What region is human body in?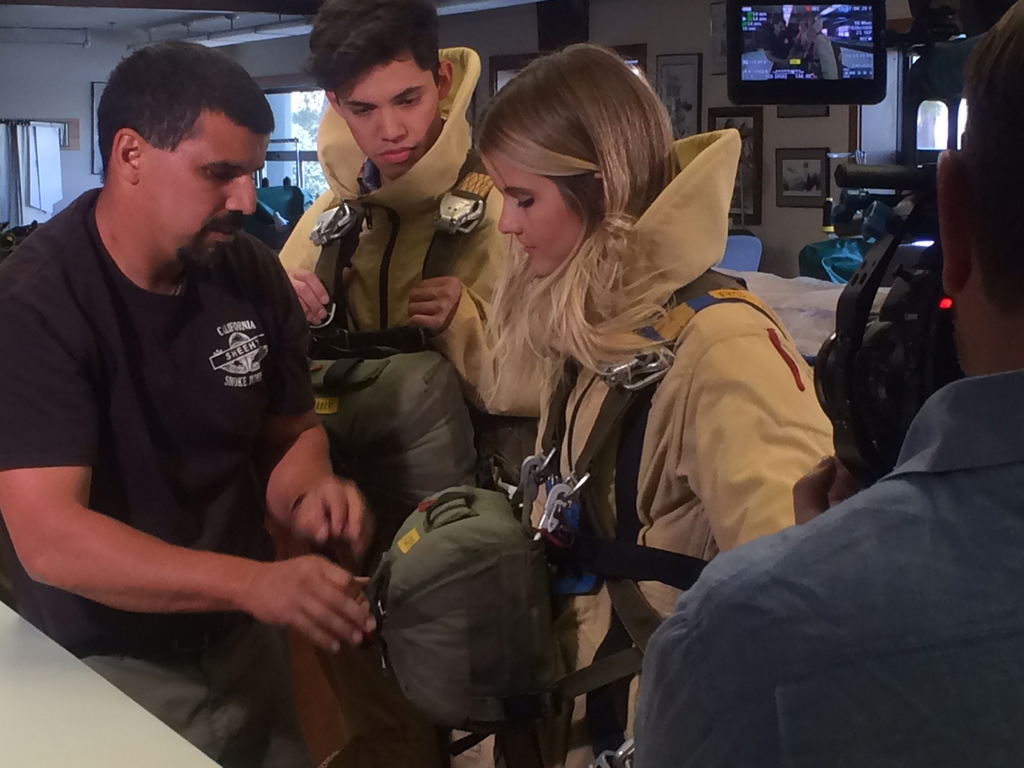
l=0, t=16, r=325, b=735.
